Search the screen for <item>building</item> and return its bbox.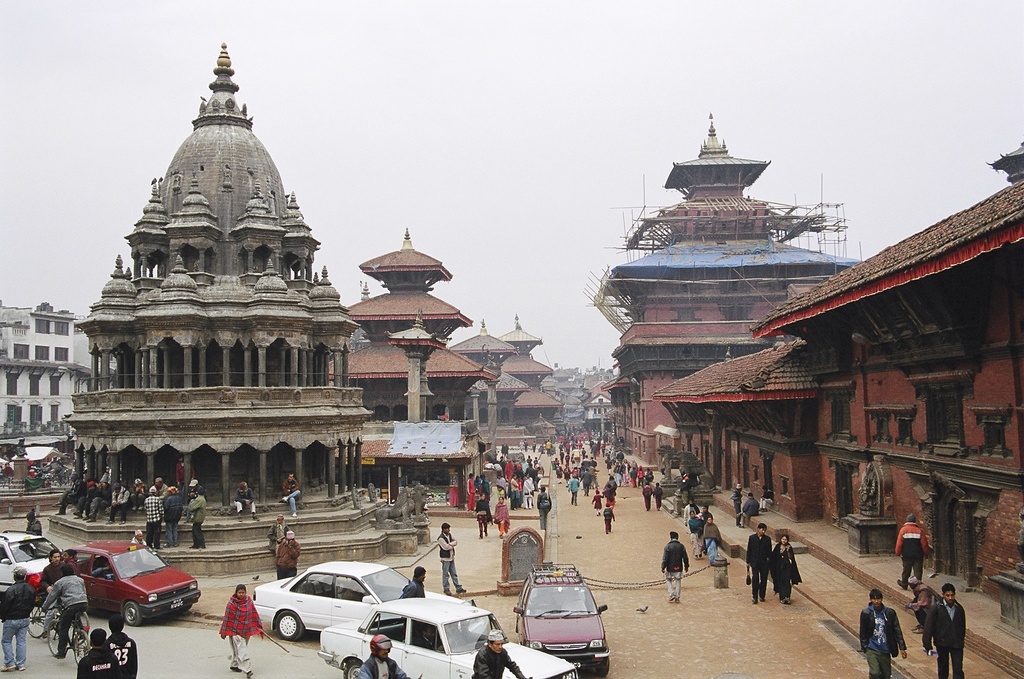
Found: region(324, 227, 491, 501).
